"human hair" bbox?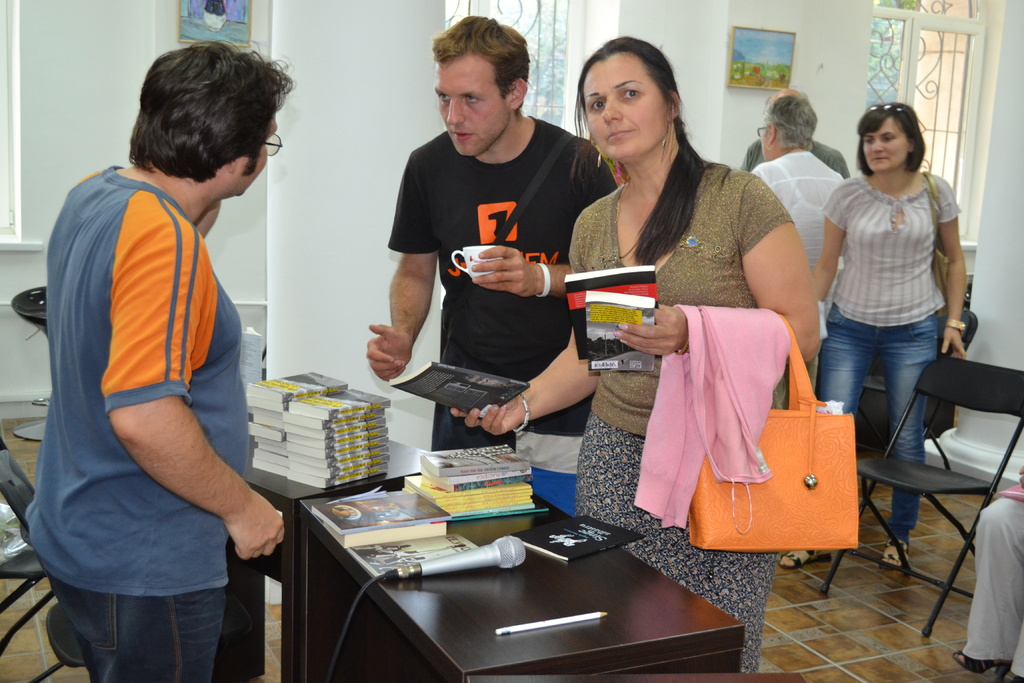
box=[584, 35, 717, 267]
